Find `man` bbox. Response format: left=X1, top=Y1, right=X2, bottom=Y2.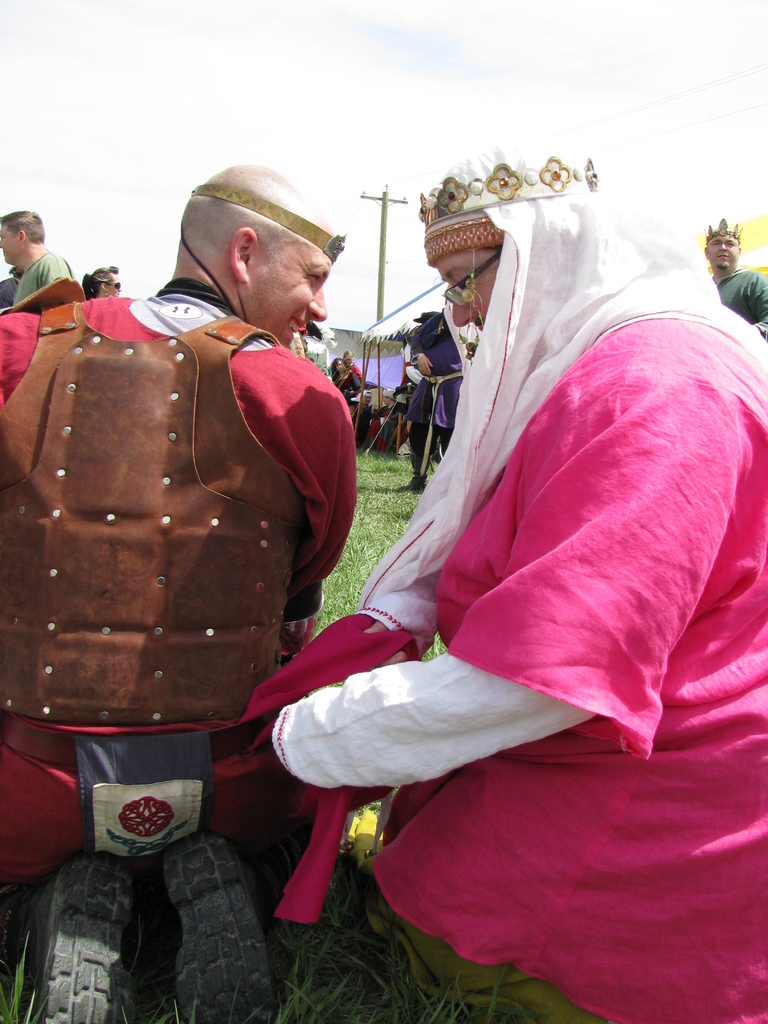
left=706, top=218, right=765, bottom=330.
